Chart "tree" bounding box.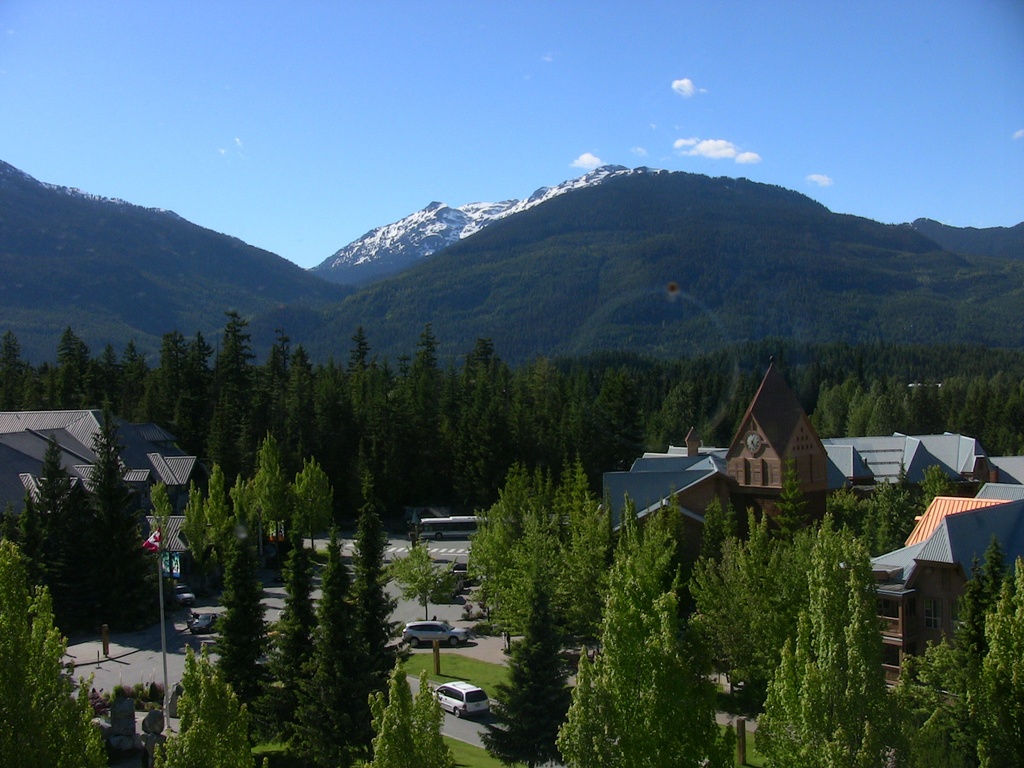
Charted: box(753, 526, 914, 767).
